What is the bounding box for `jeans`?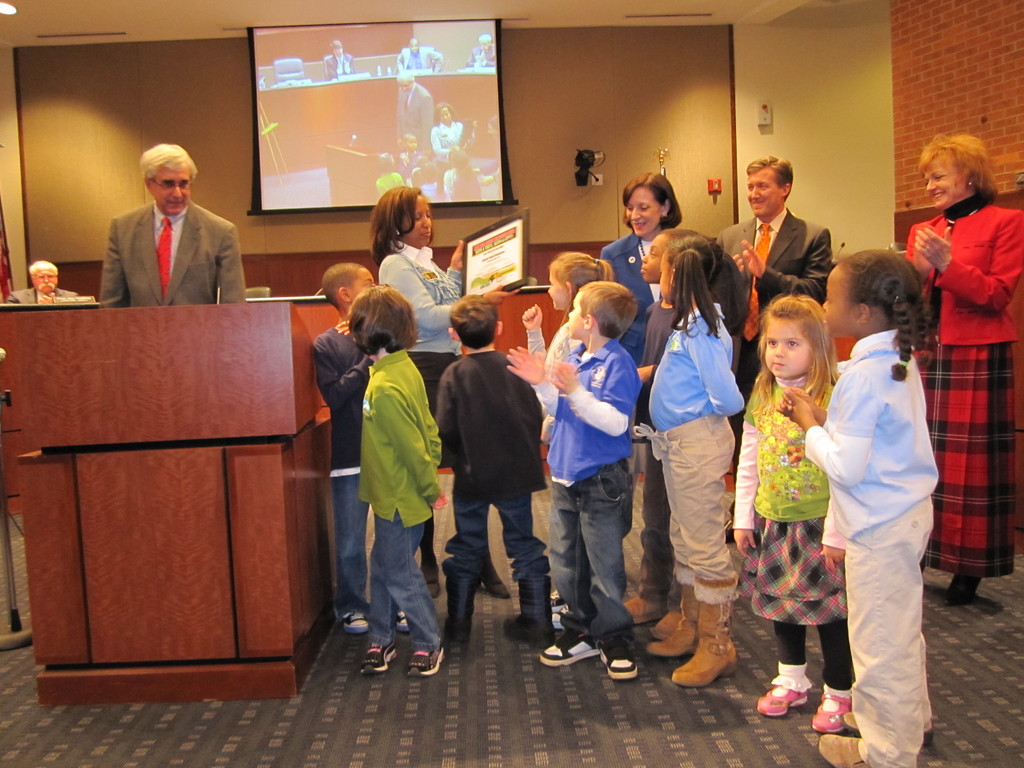
<box>371,527,441,648</box>.
